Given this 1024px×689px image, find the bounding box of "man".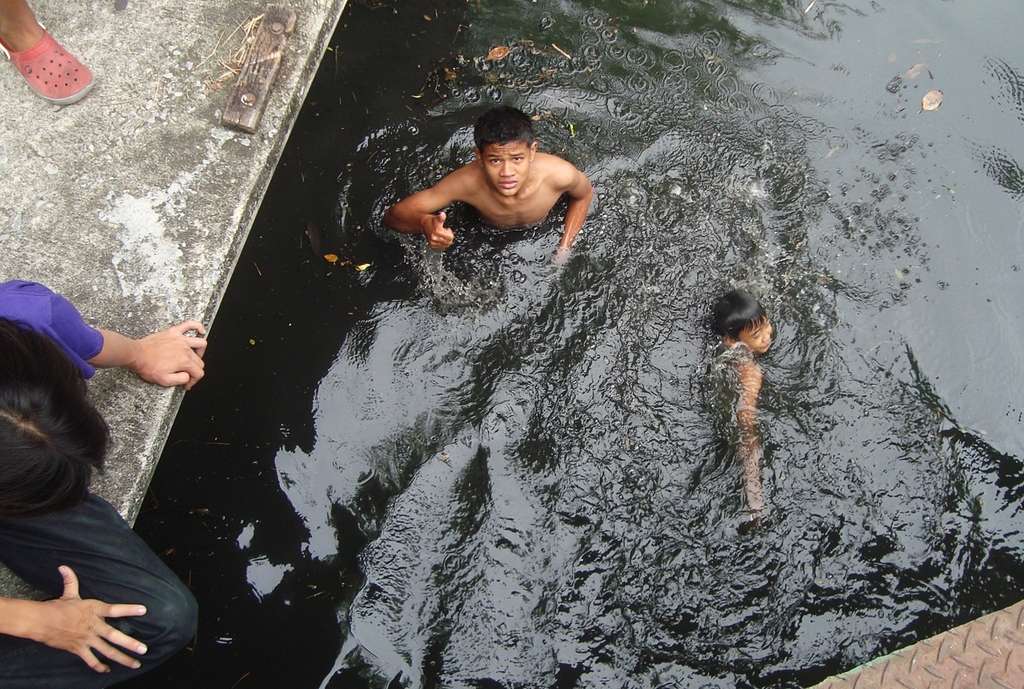
region(0, 279, 210, 688).
